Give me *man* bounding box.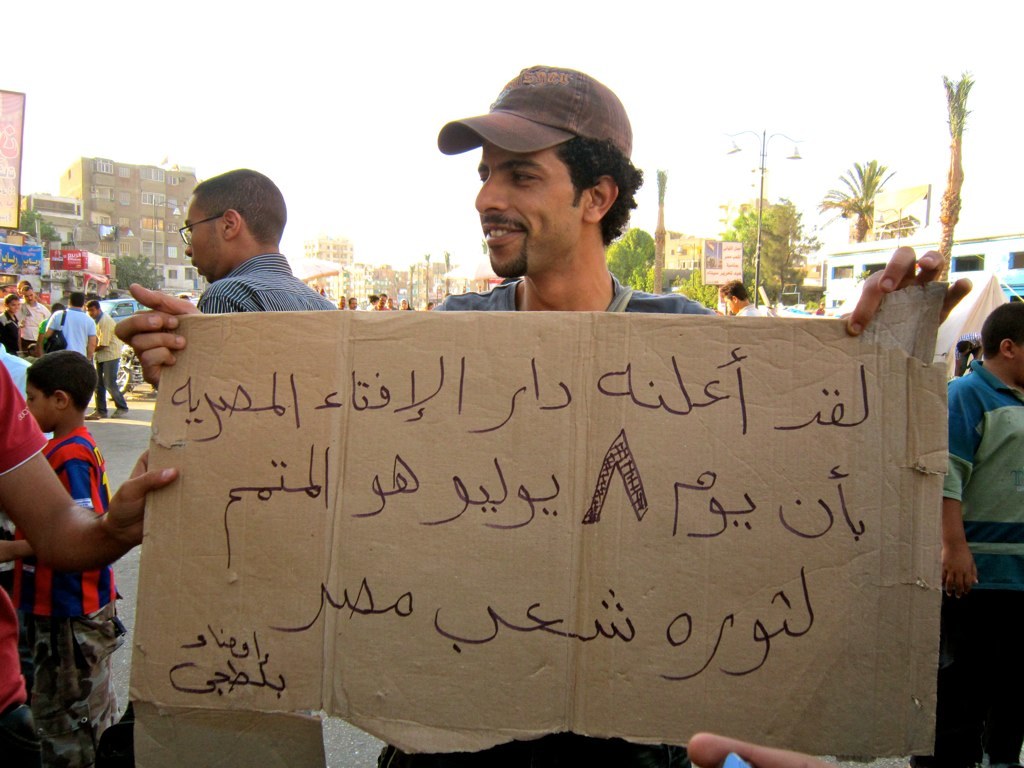
{"x1": 942, "y1": 303, "x2": 1023, "y2": 767}.
